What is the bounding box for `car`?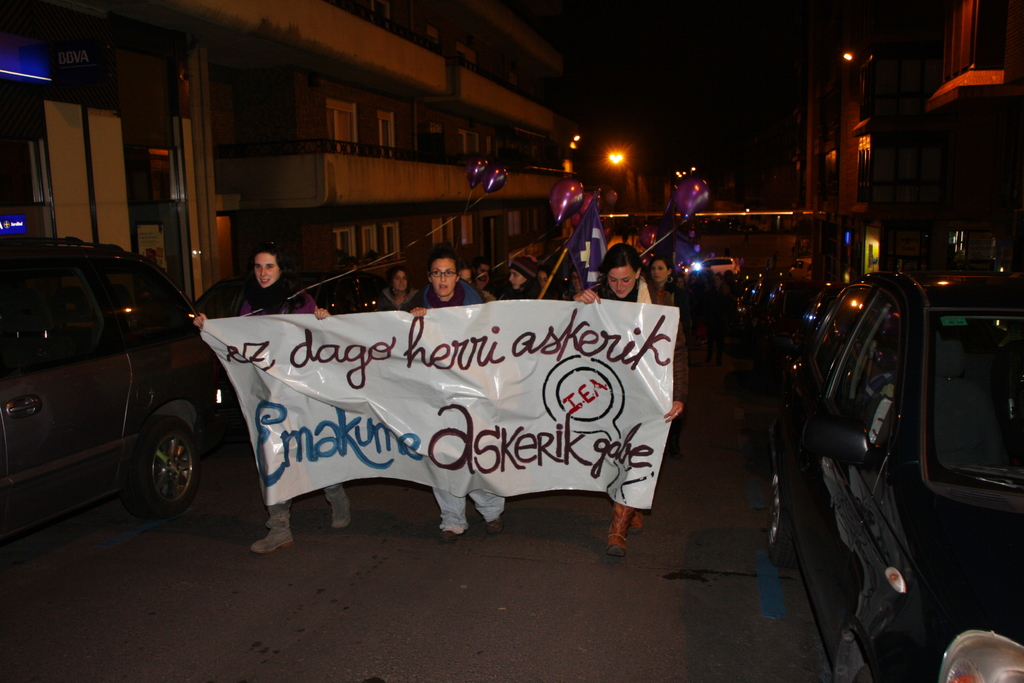
pyautogui.locateOnScreen(0, 236, 217, 518).
